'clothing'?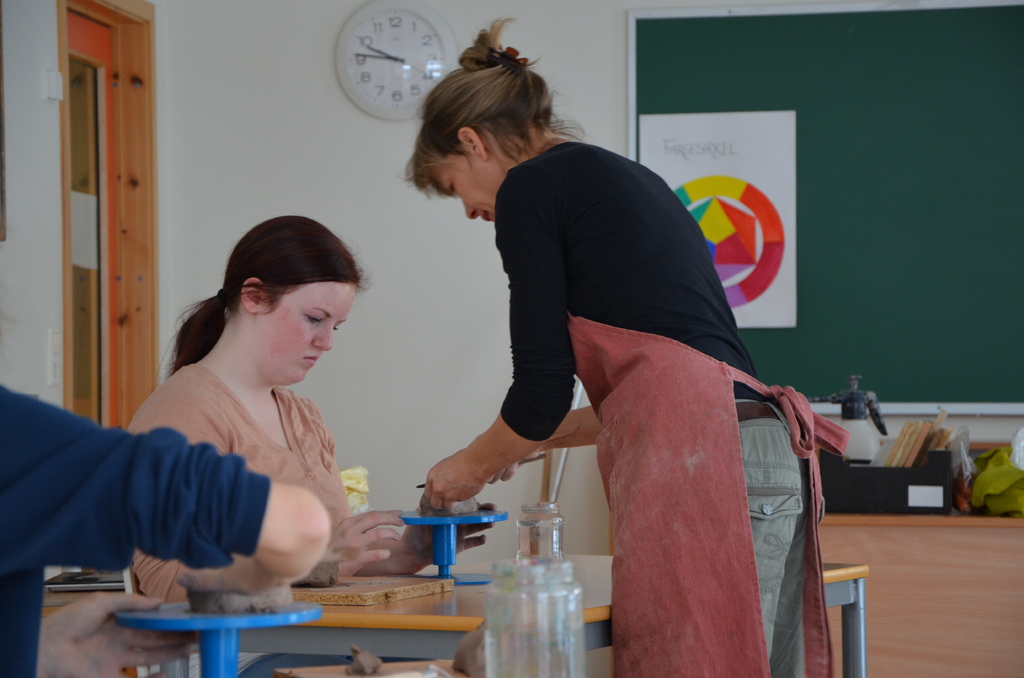
(left=394, top=115, right=778, bottom=516)
